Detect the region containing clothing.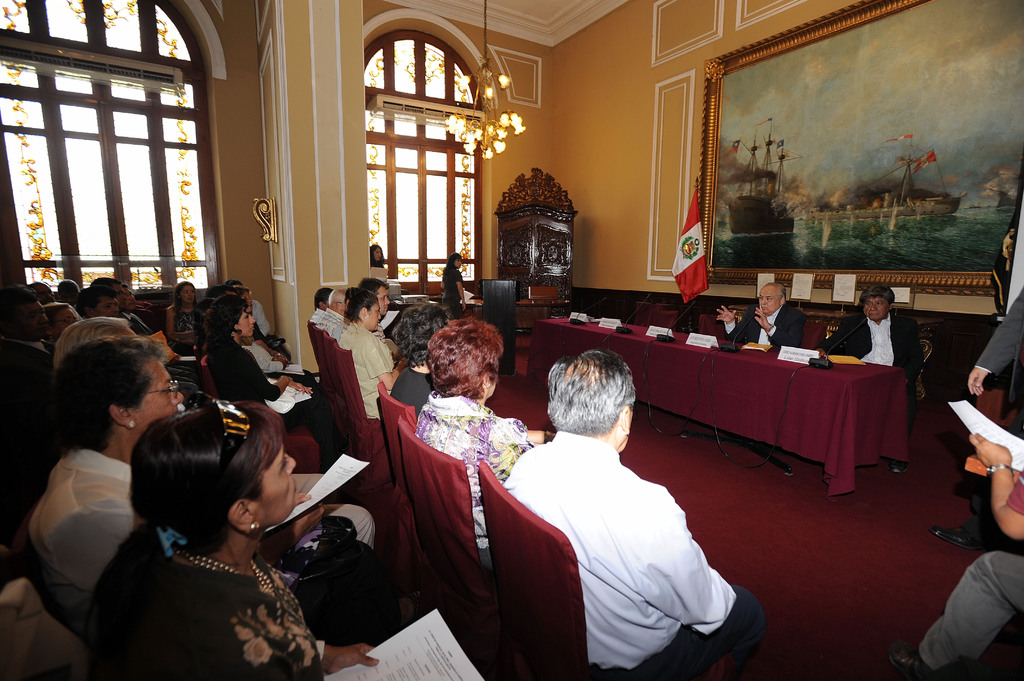
317:310:356:339.
